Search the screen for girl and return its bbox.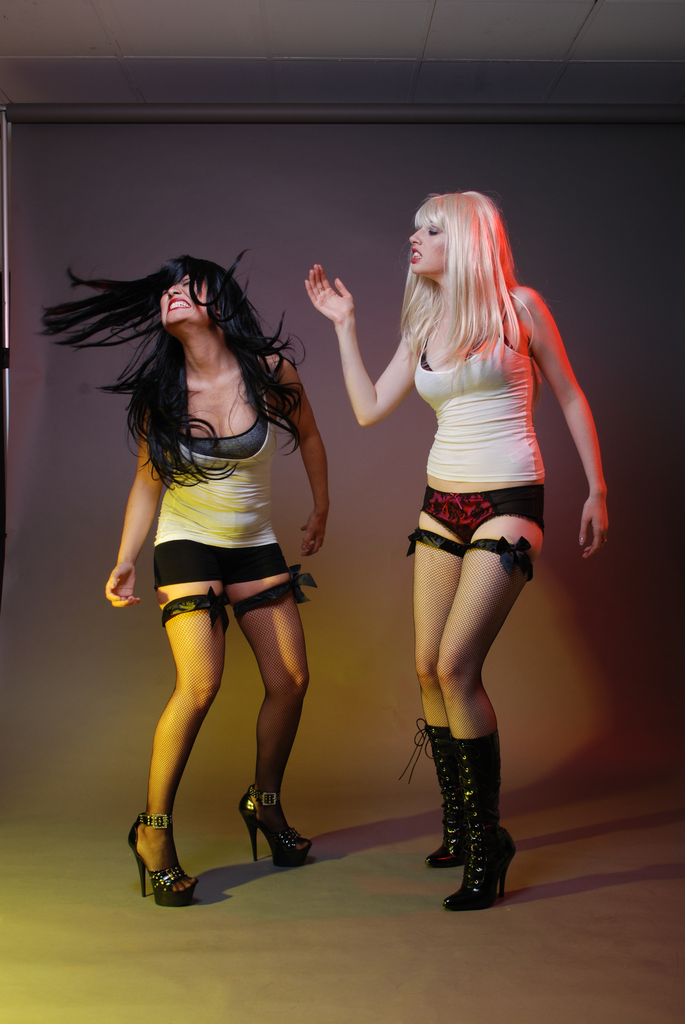
Found: [337,195,623,927].
